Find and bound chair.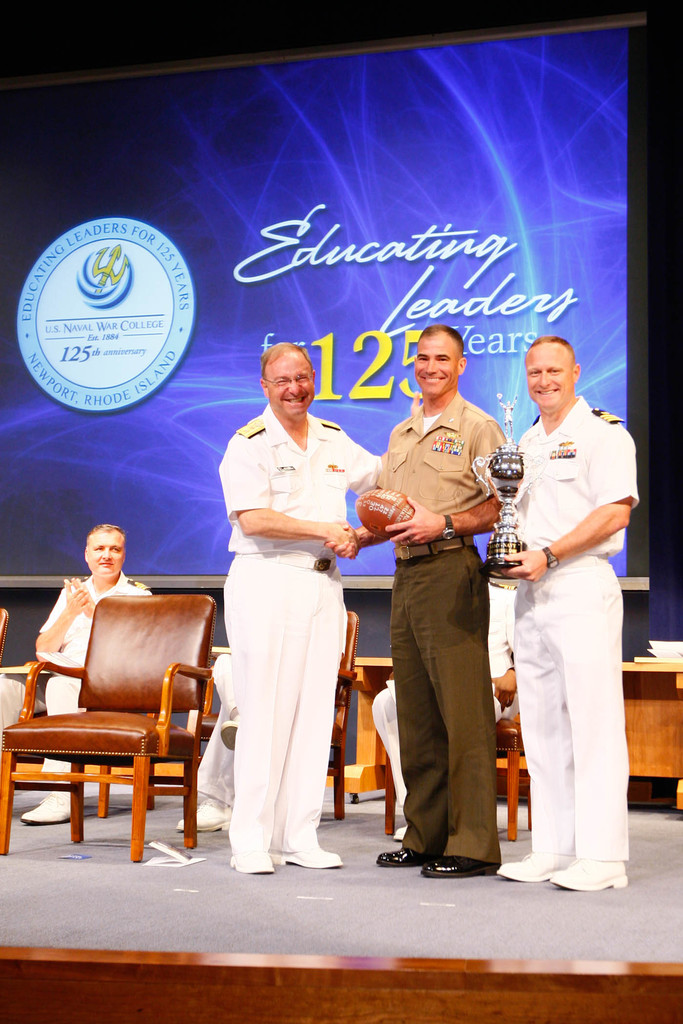
Bound: <bbox>12, 588, 225, 866</bbox>.
